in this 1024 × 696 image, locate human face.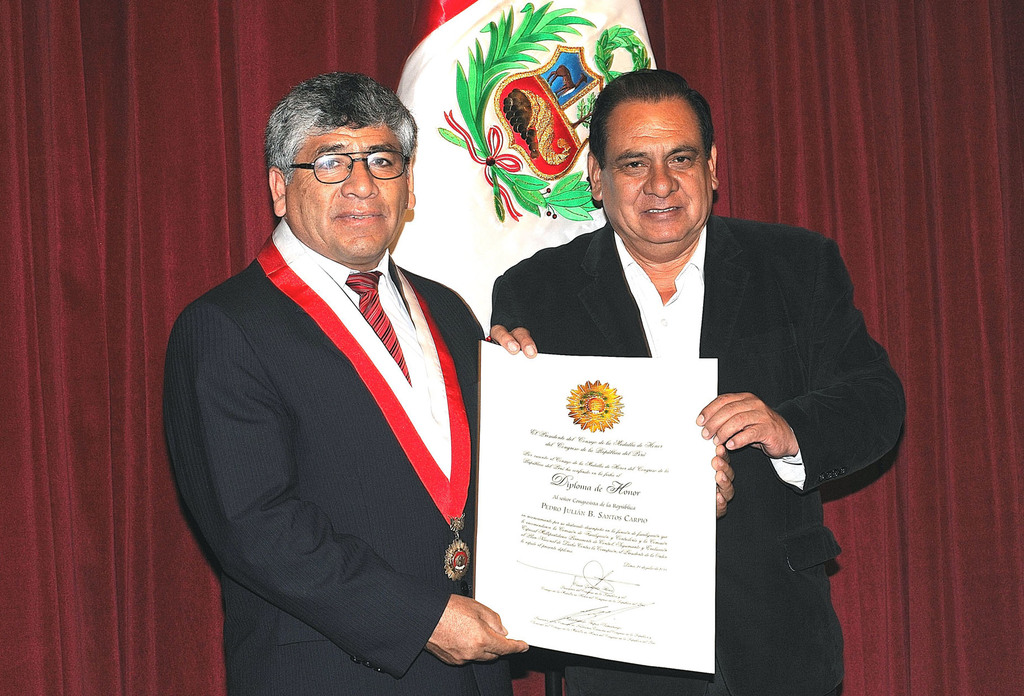
Bounding box: locate(598, 98, 710, 243).
